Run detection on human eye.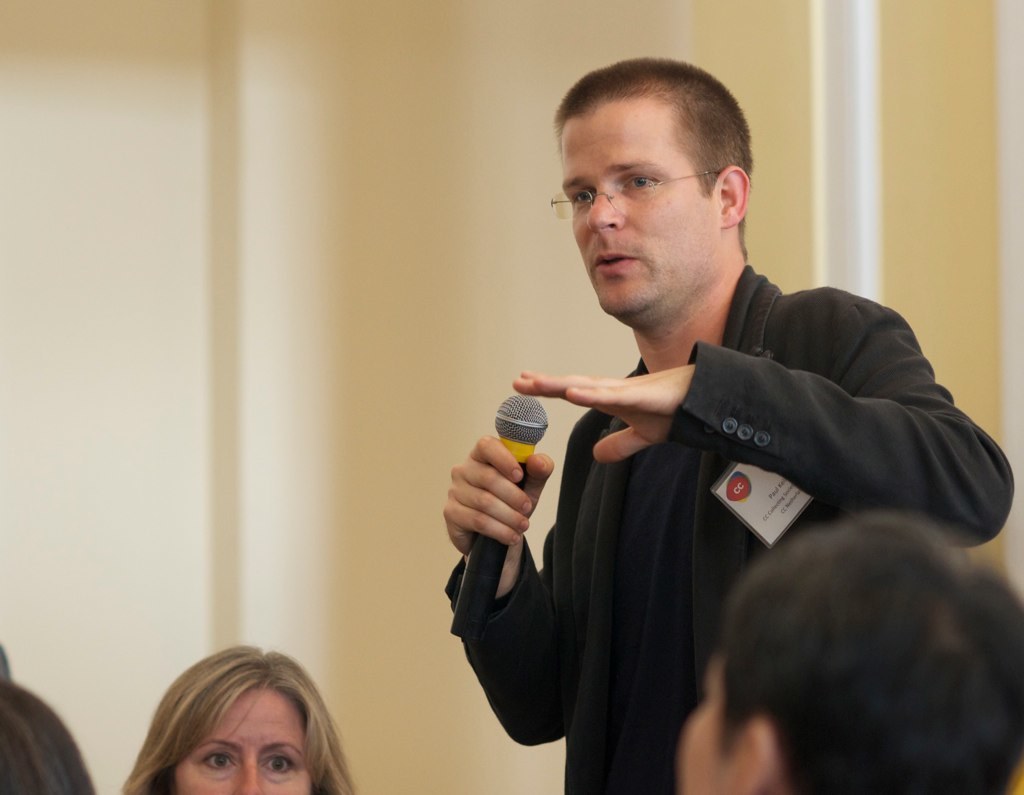
Result: 617:173:660:191.
